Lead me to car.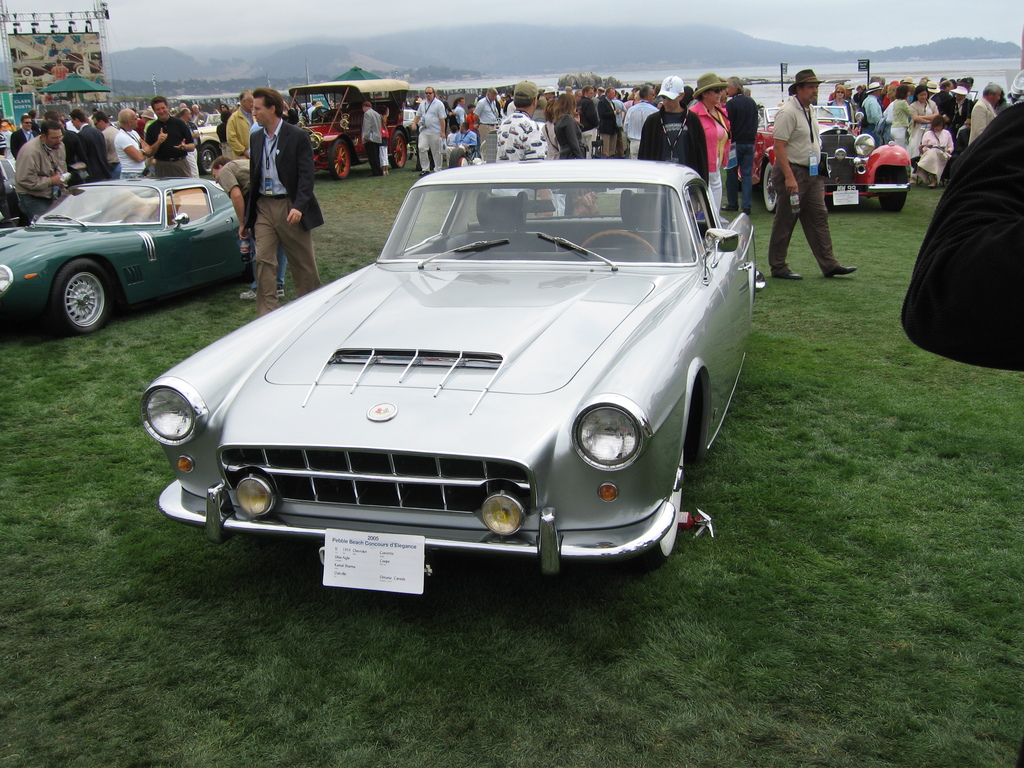
Lead to 401,109,418,129.
